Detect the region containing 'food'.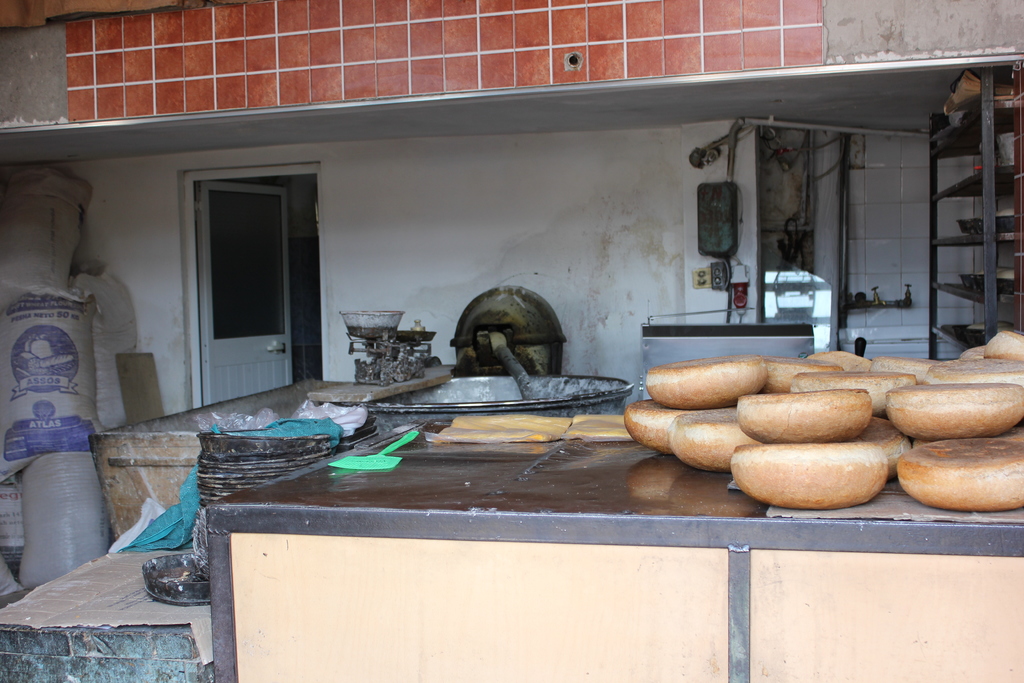
pyautogui.locateOnScreen(436, 411, 632, 443).
